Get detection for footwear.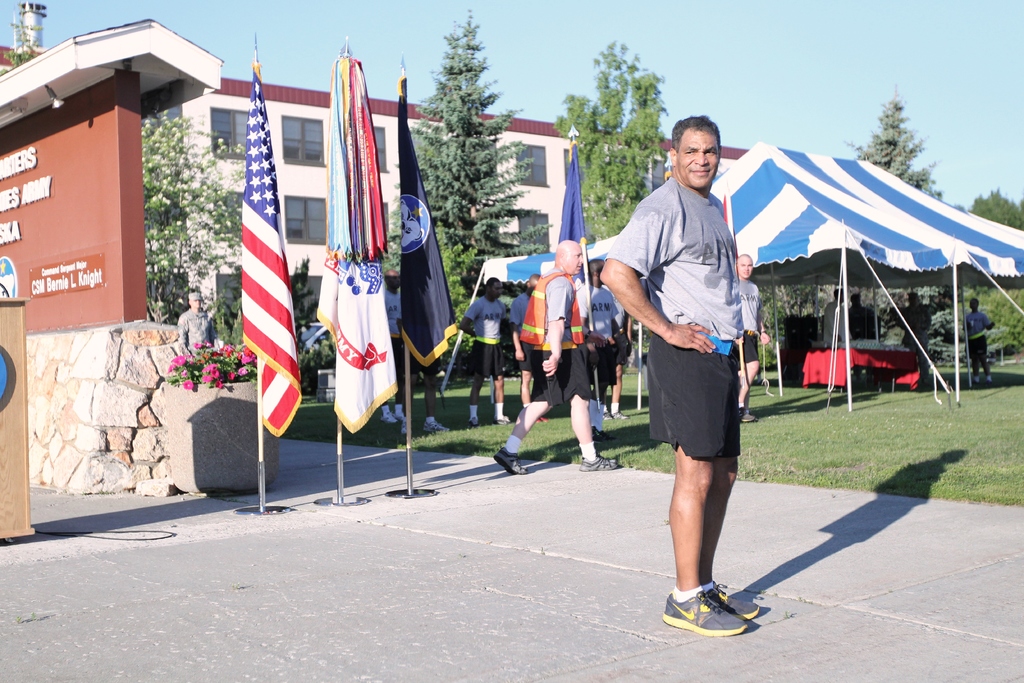
Detection: l=739, t=406, r=755, b=420.
